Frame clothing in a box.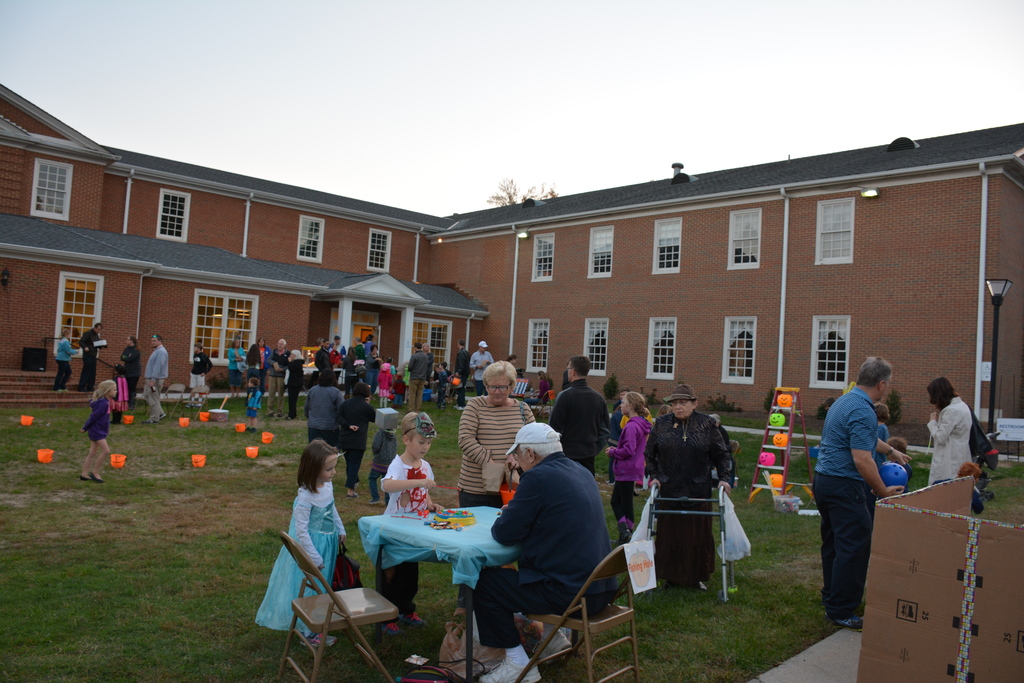
box(82, 397, 113, 446).
